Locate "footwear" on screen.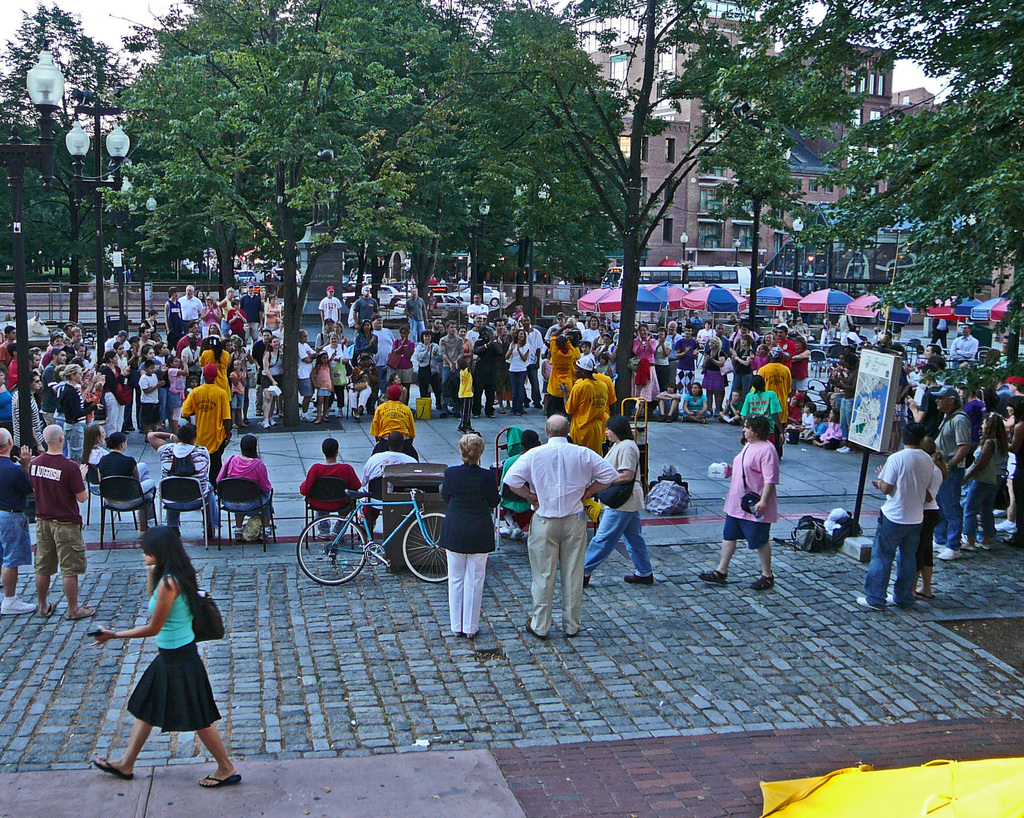
On screen at {"left": 502, "top": 406, "right": 508, "bottom": 414}.
